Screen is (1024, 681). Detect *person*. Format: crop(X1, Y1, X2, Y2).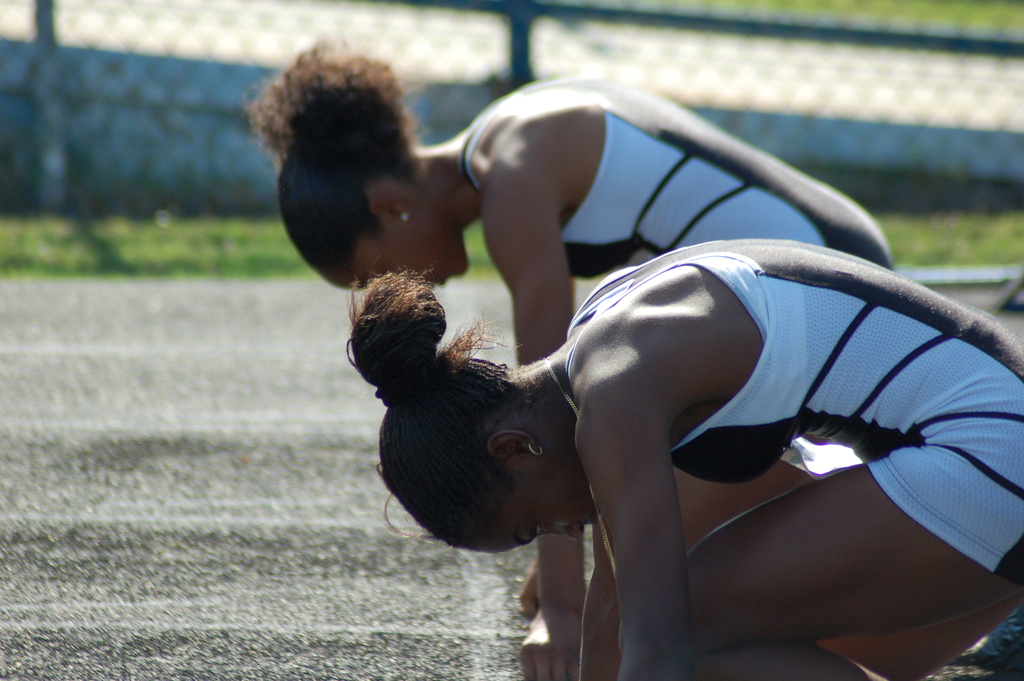
crop(253, 37, 890, 680).
